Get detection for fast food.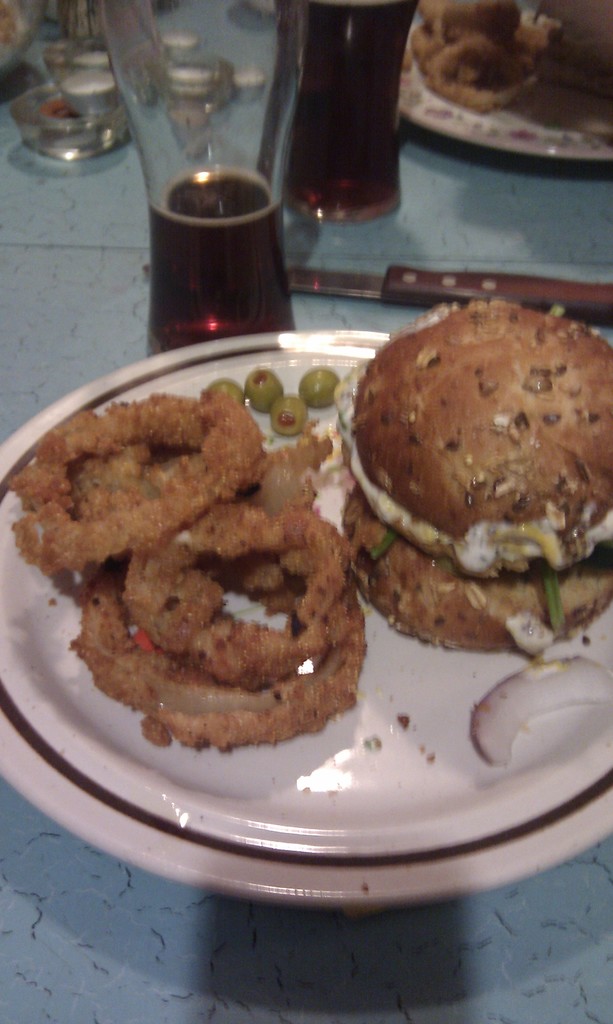
Detection: left=6, top=391, right=264, bottom=582.
